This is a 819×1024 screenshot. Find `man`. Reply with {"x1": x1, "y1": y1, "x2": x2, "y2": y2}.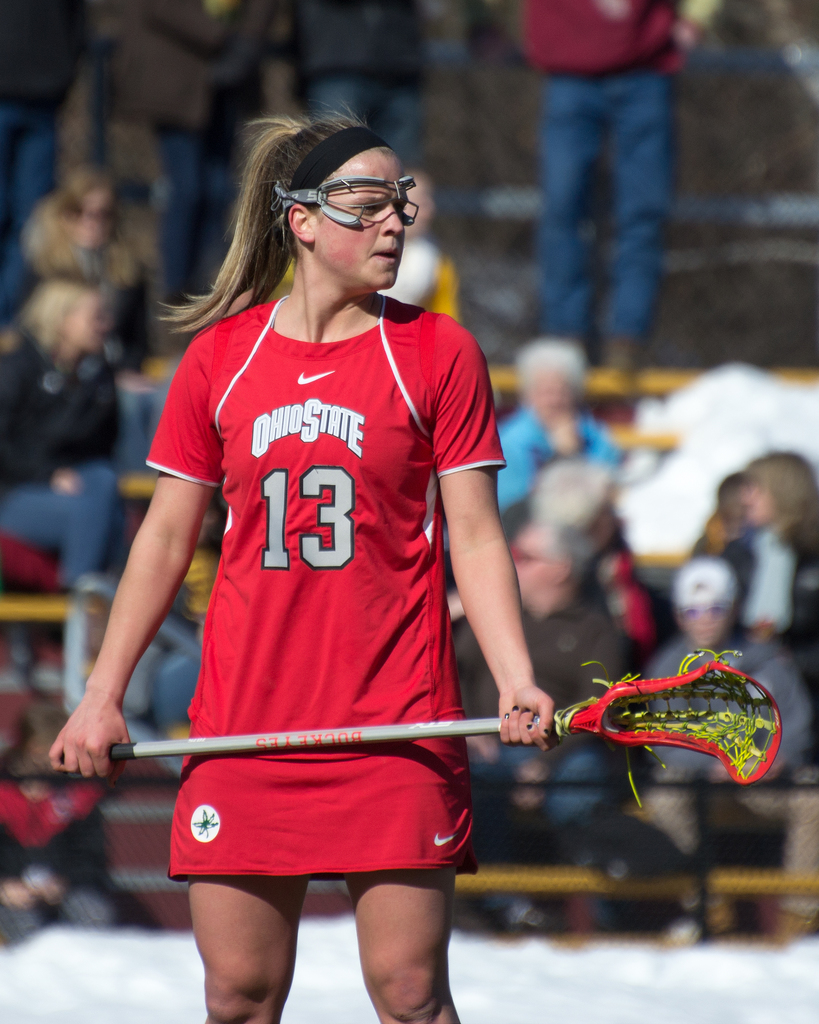
{"x1": 605, "y1": 552, "x2": 813, "y2": 922}.
